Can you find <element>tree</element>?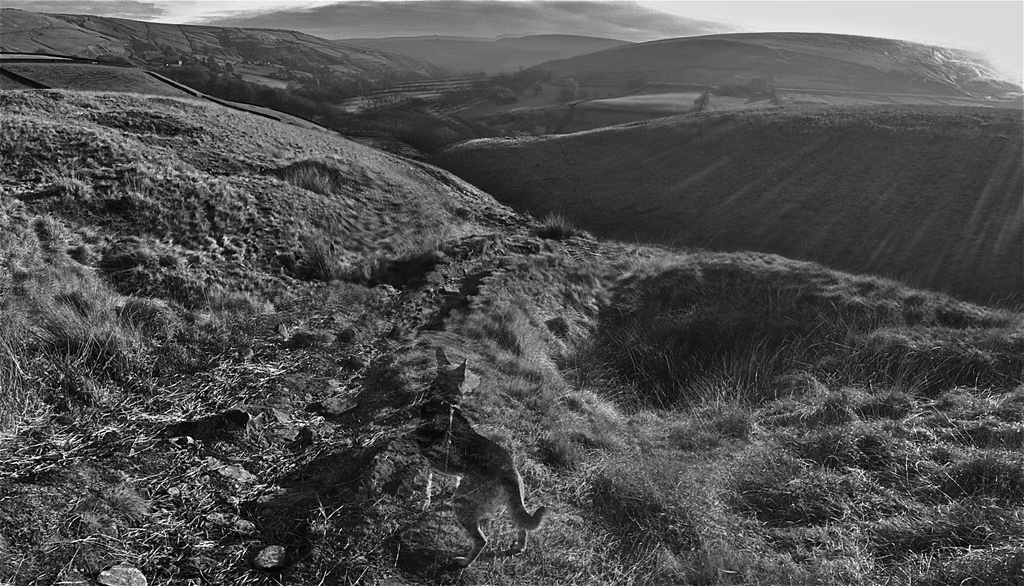
Yes, bounding box: {"x1": 532, "y1": 81, "x2": 541, "y2": 97}.
